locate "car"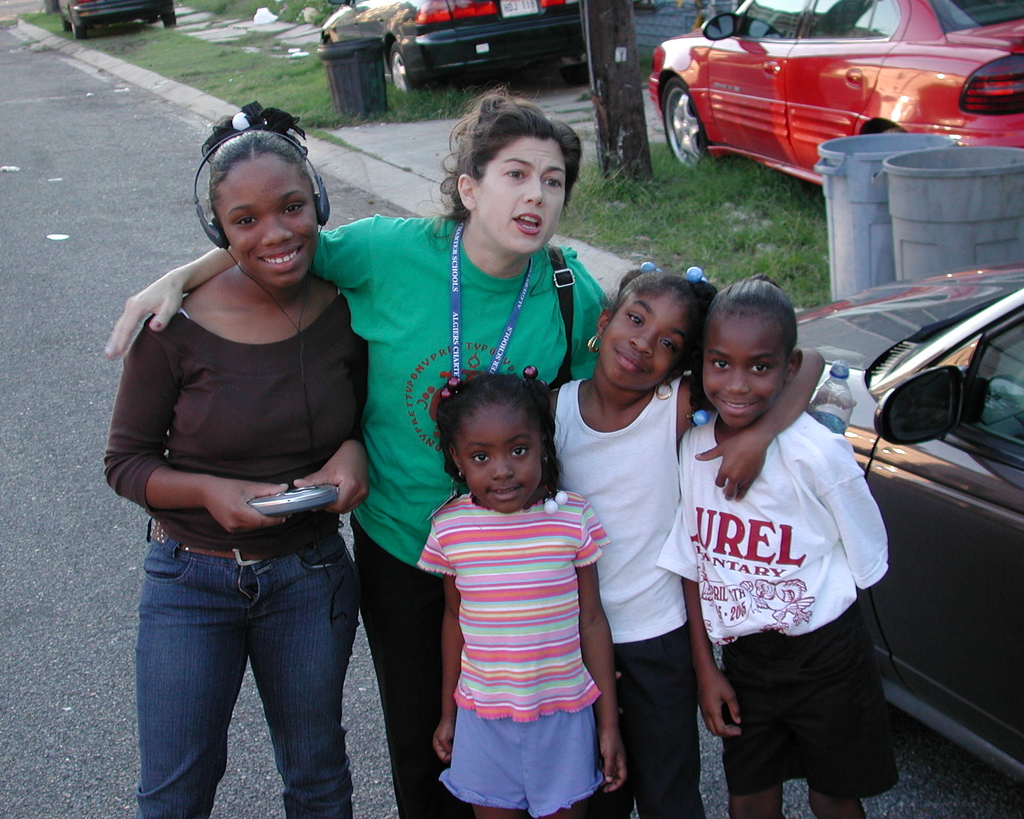
l=694, t=263, r=1023, b=785
